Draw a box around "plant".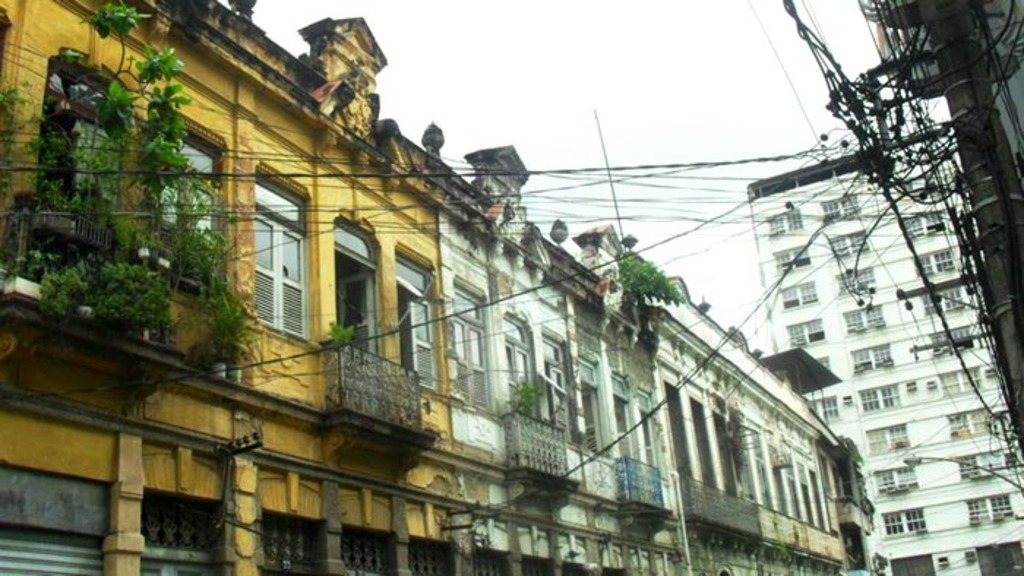
select_region(512, 374, 544, 418).
